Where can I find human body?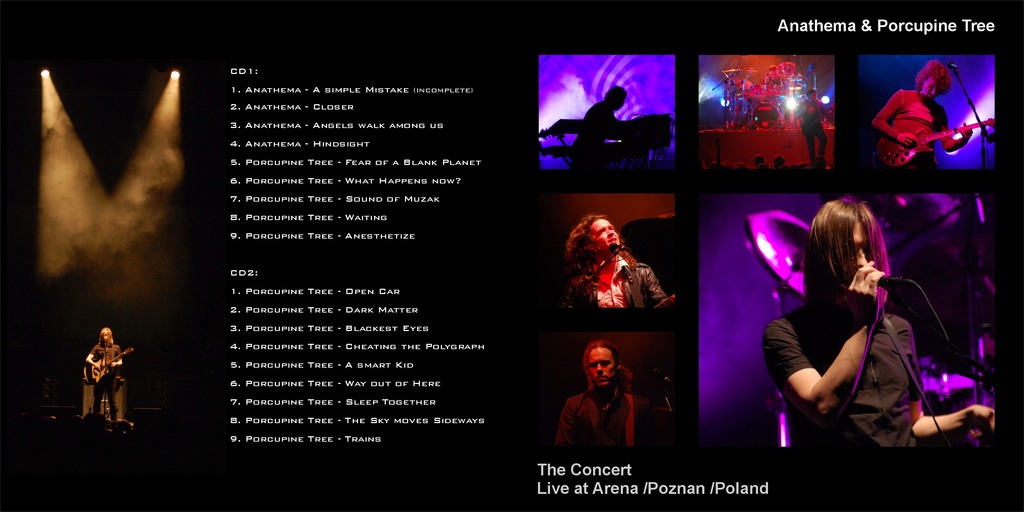
You can find it at 760,198,997,456.
